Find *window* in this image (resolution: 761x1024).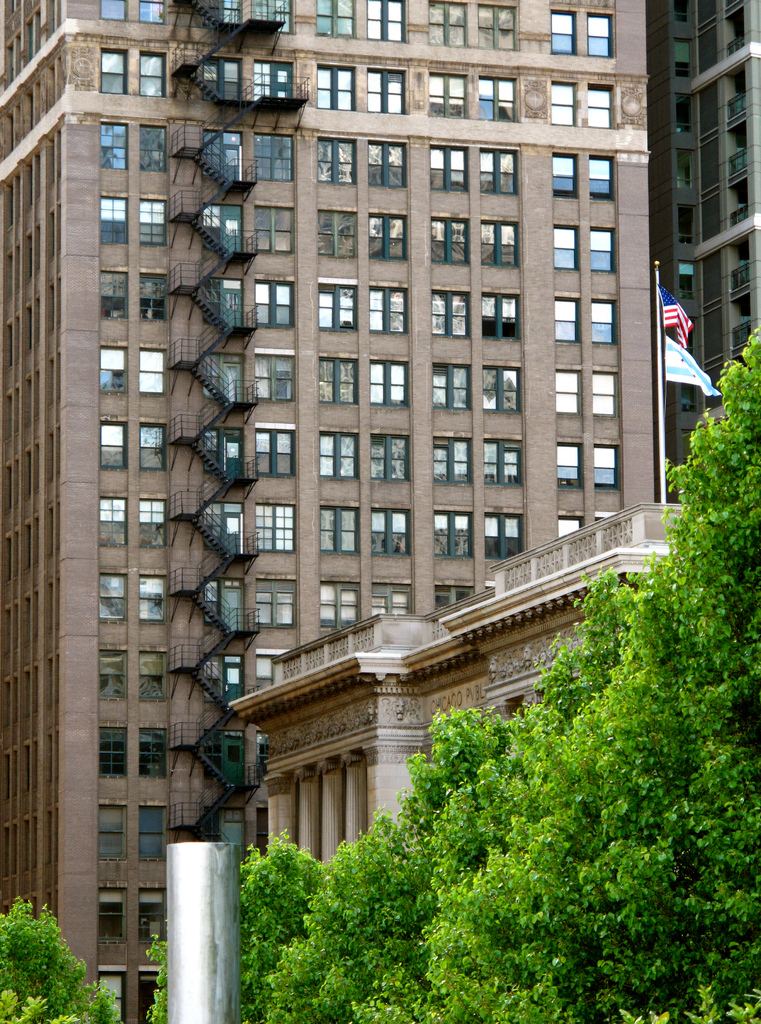
<bbox>367, 214, 403, 260</bbox>.
